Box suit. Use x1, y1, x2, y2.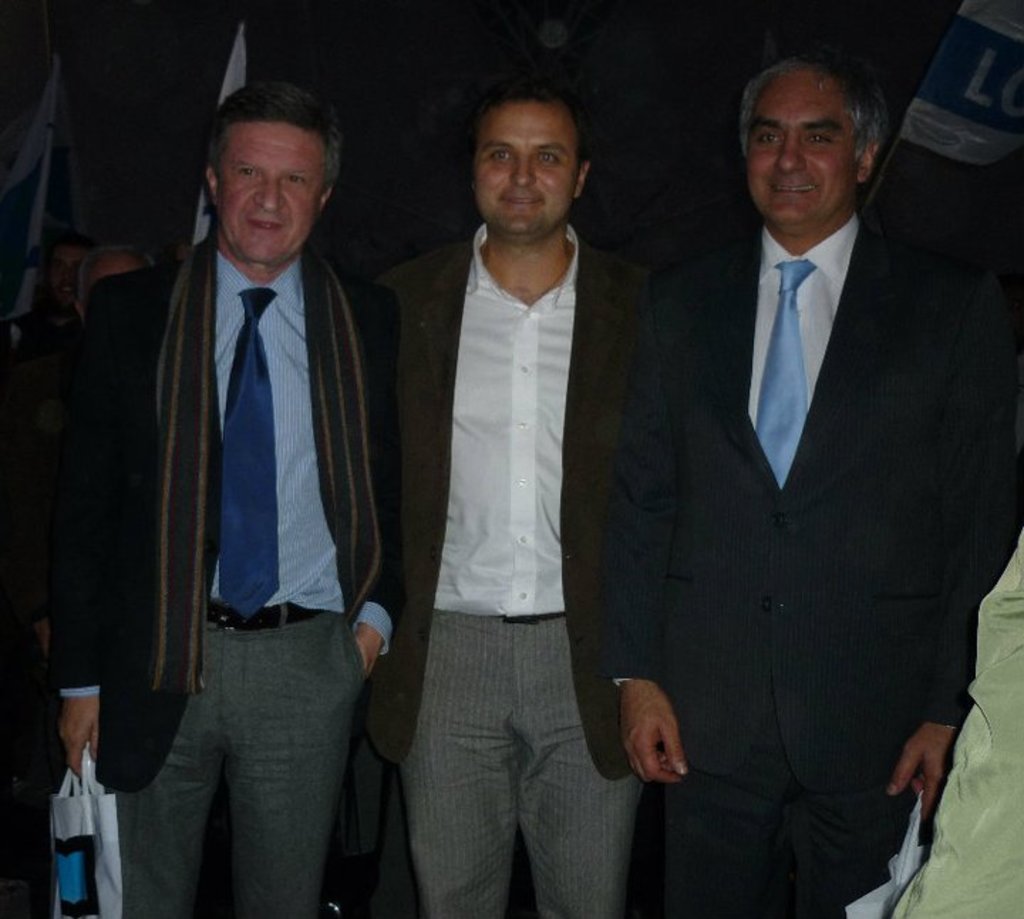
34, 242, 402, 918.
